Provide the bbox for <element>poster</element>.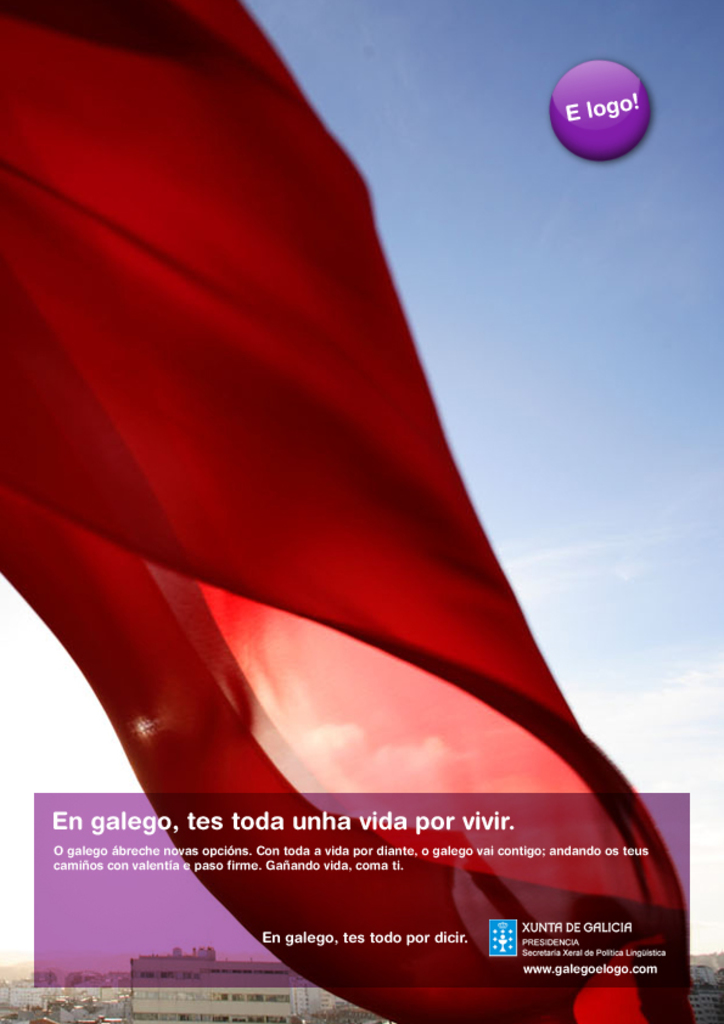
locate(5, 7, 723, 1023).
